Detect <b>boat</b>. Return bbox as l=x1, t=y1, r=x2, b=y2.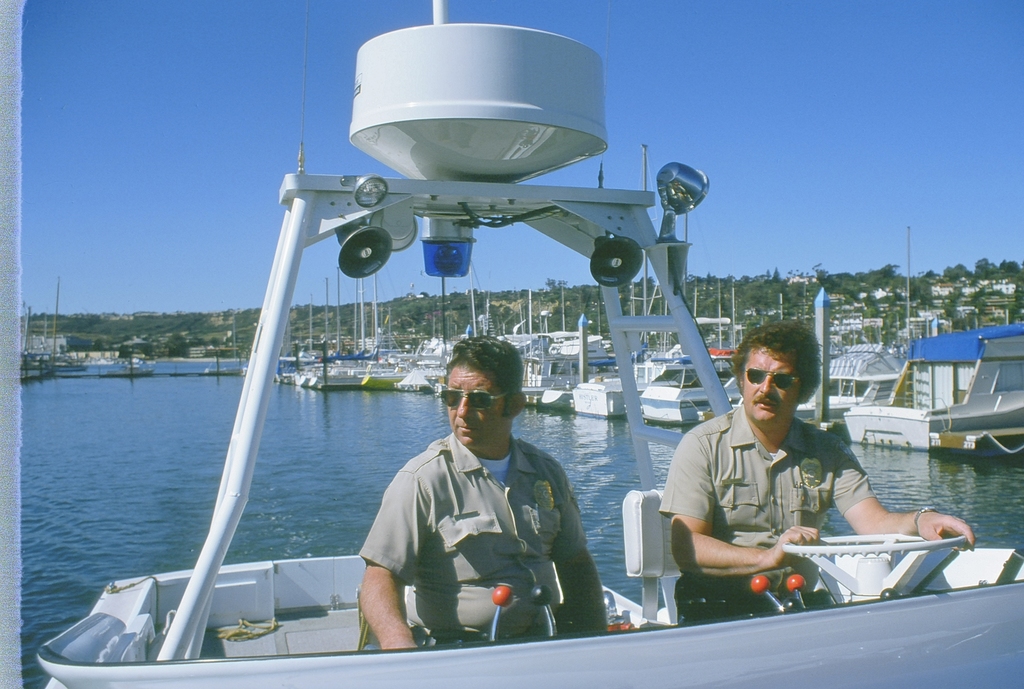
l=846, t=330, r=1023, b=458.
